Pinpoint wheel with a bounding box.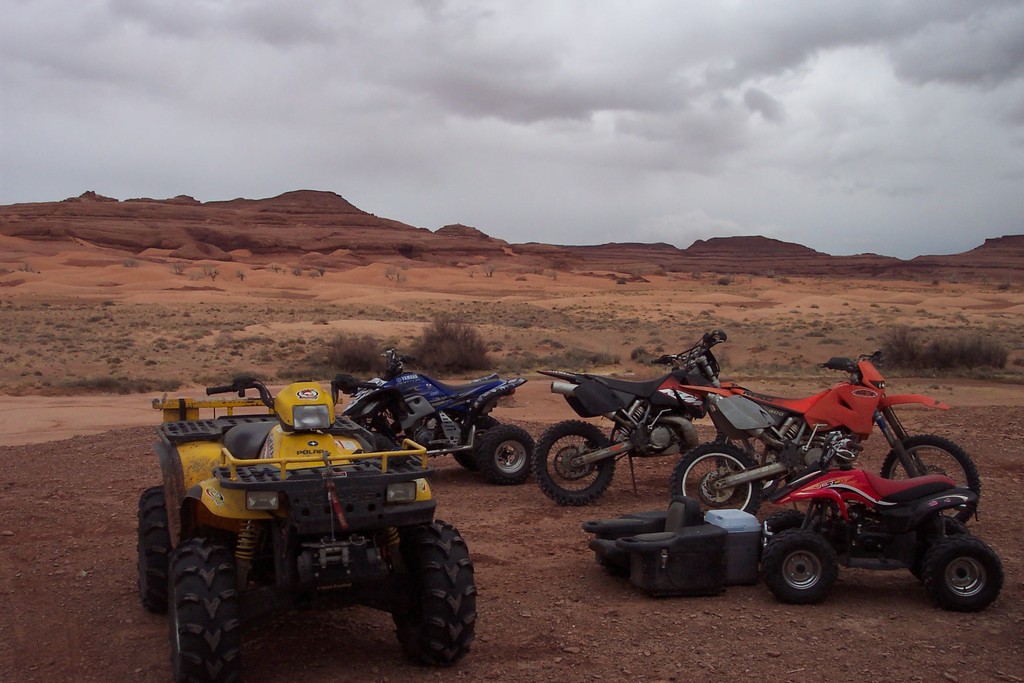
bbox(876, 425, 982, 527).
